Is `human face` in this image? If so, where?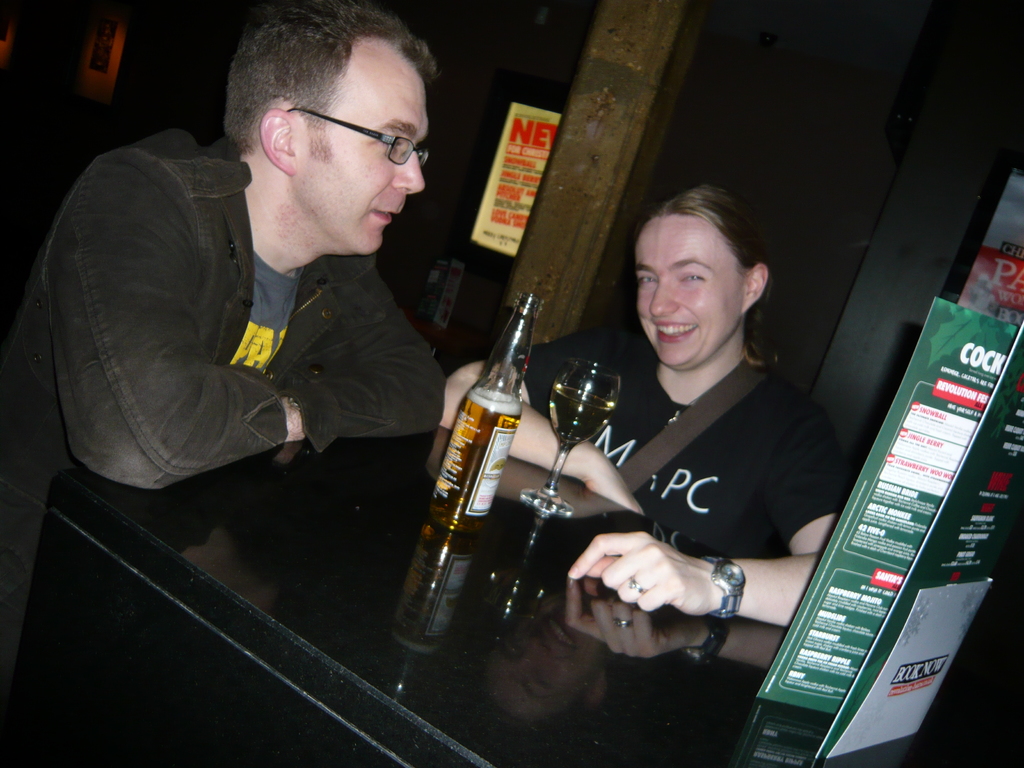
Yes, at [636, 213, 744, 367].
